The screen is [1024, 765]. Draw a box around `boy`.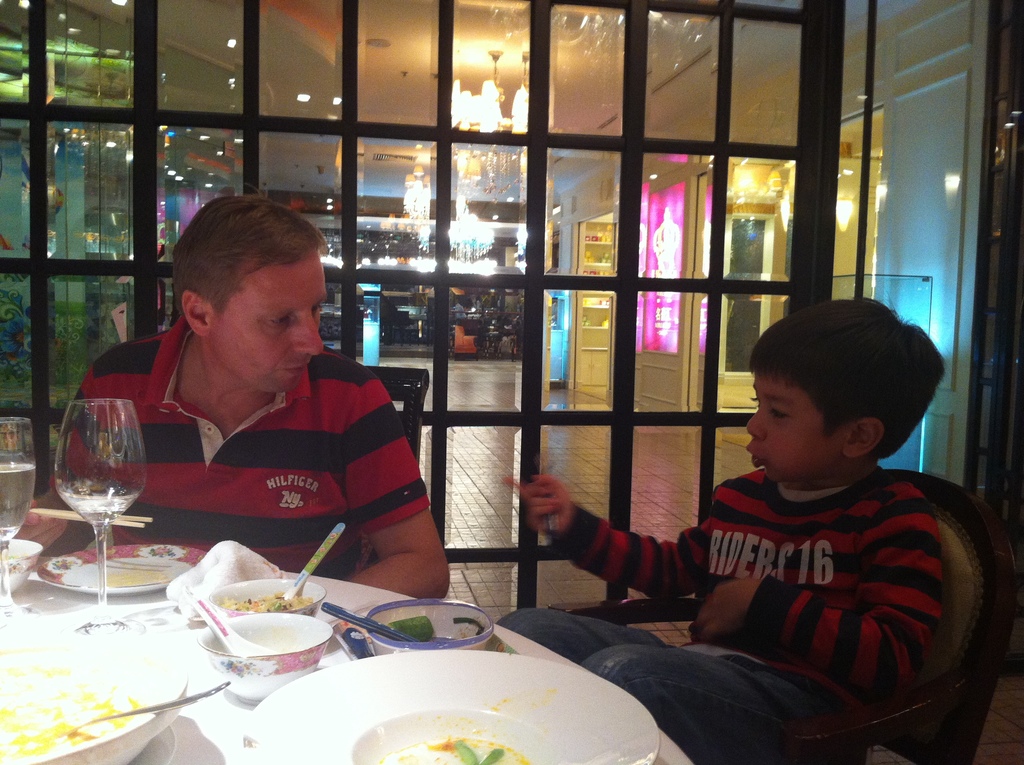
487:284:951:764.
